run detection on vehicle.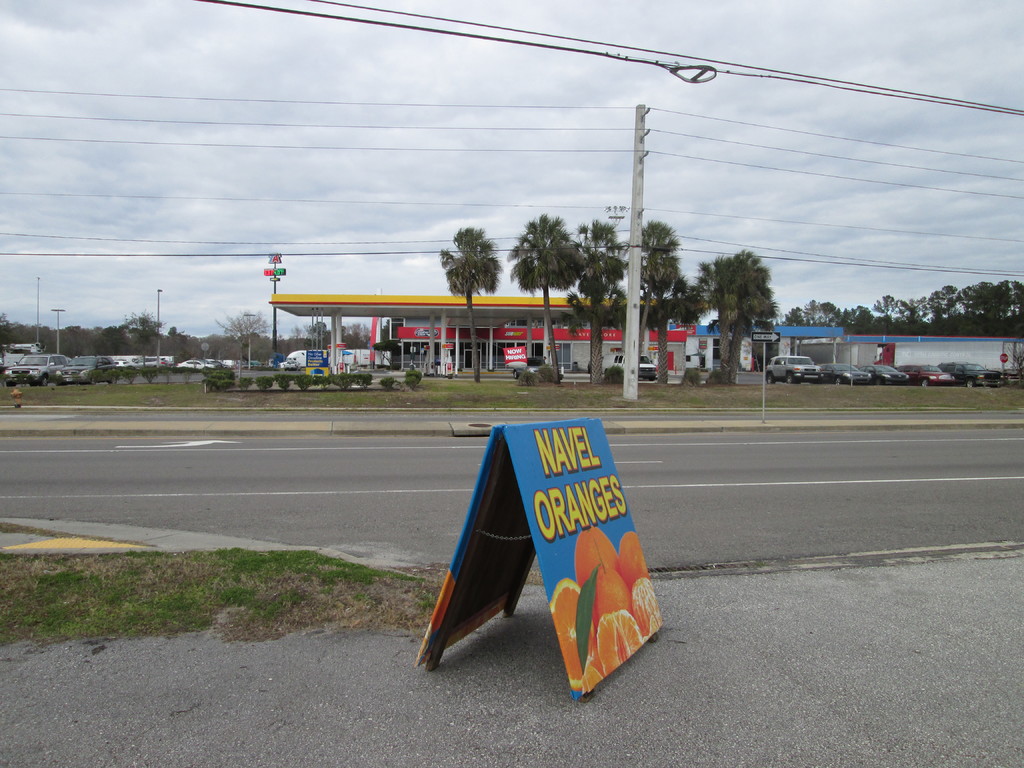
Result: l=283, t=358, r=301, b=370.
